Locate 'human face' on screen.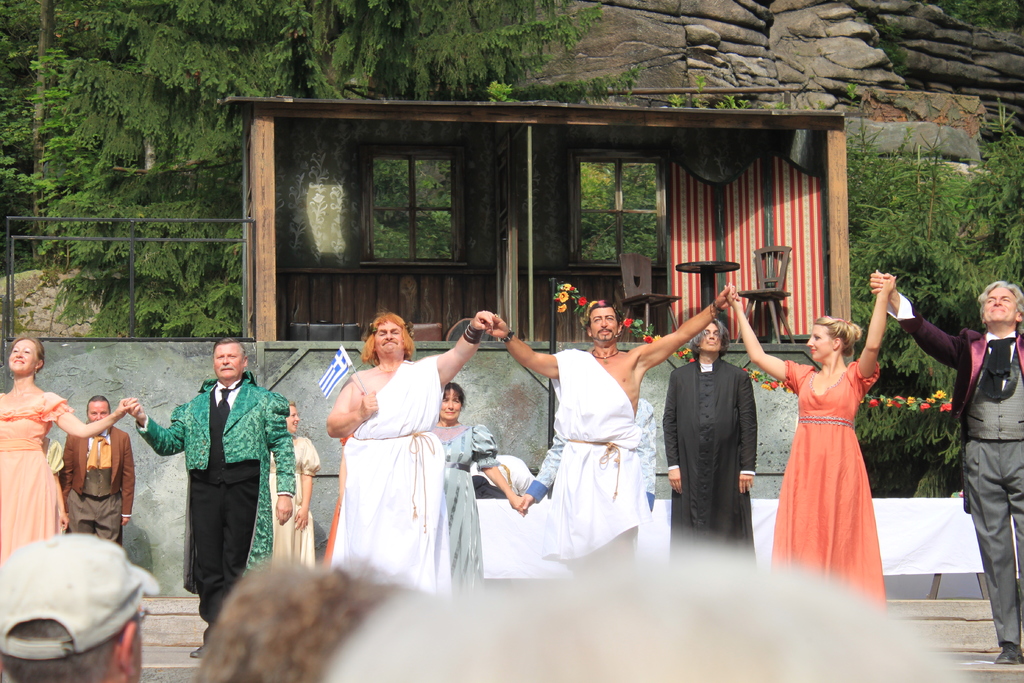
On screen at (x1=87, y1=402, x2=109, y2=419).
